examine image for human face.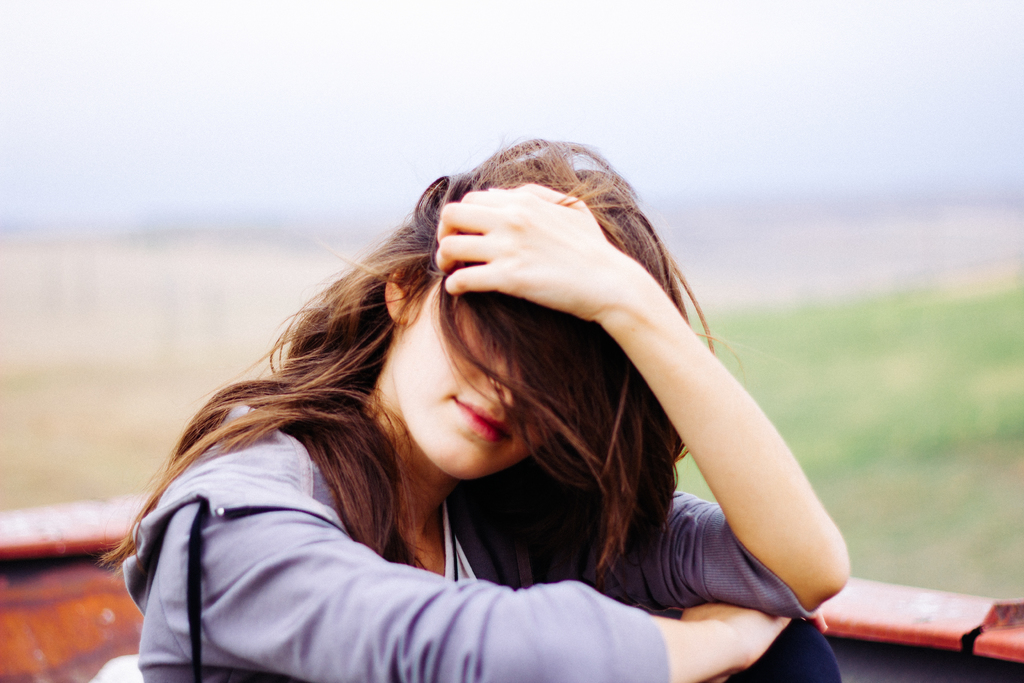
Examination result: left=397, top=279, right=554, bottom=479.
